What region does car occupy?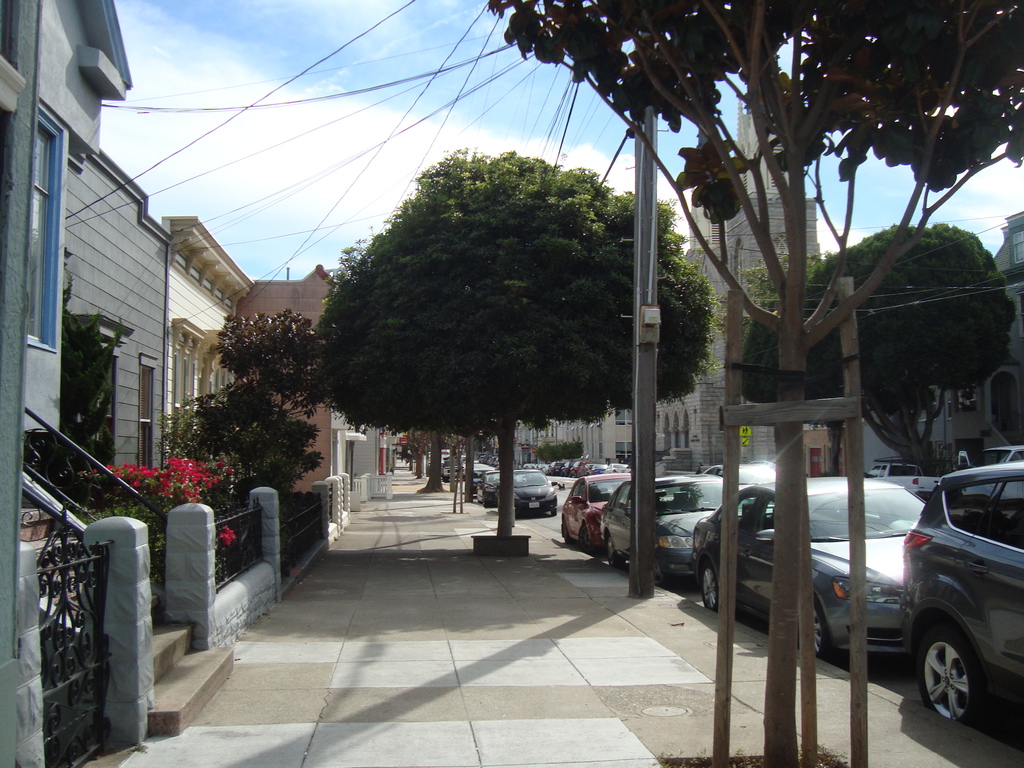
452, 462, 496, 502.
